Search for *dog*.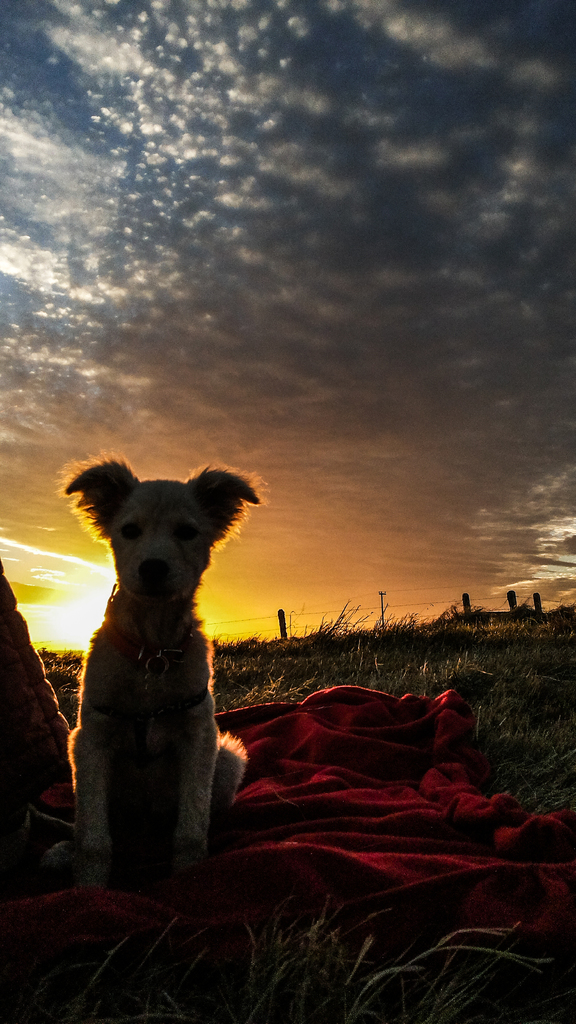
Found at locate(54, 447, 275, 896).
